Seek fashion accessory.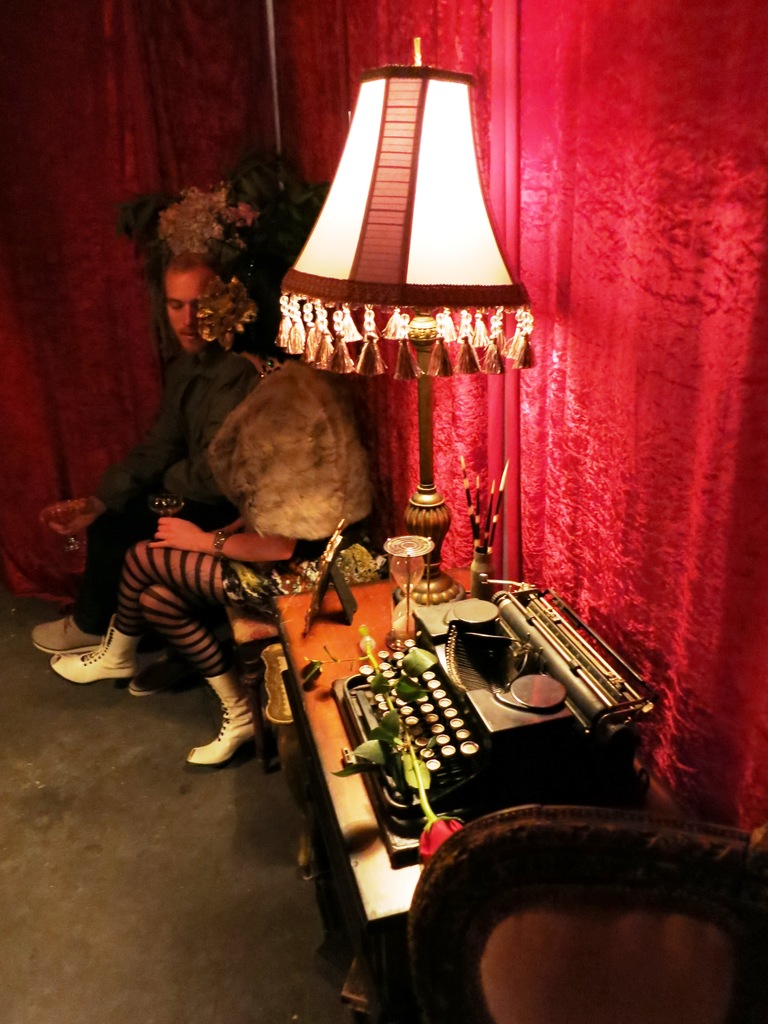
crop(38, 614, 141, 678).
